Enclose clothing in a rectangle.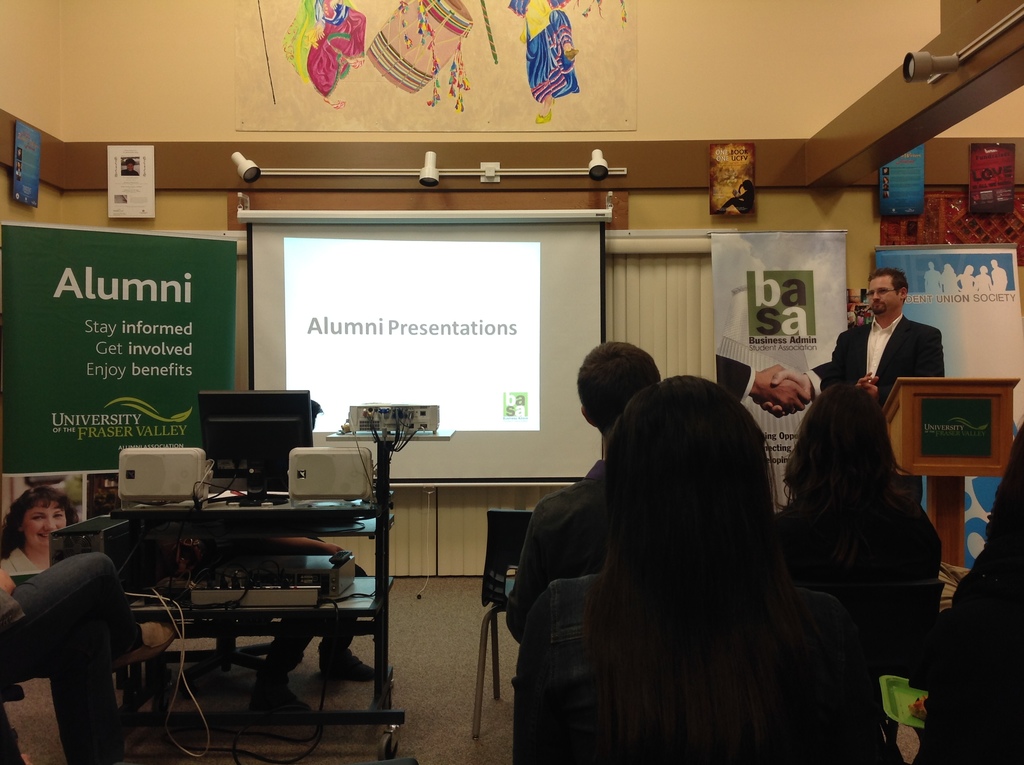
select_region(0, 542, 139, 764).
